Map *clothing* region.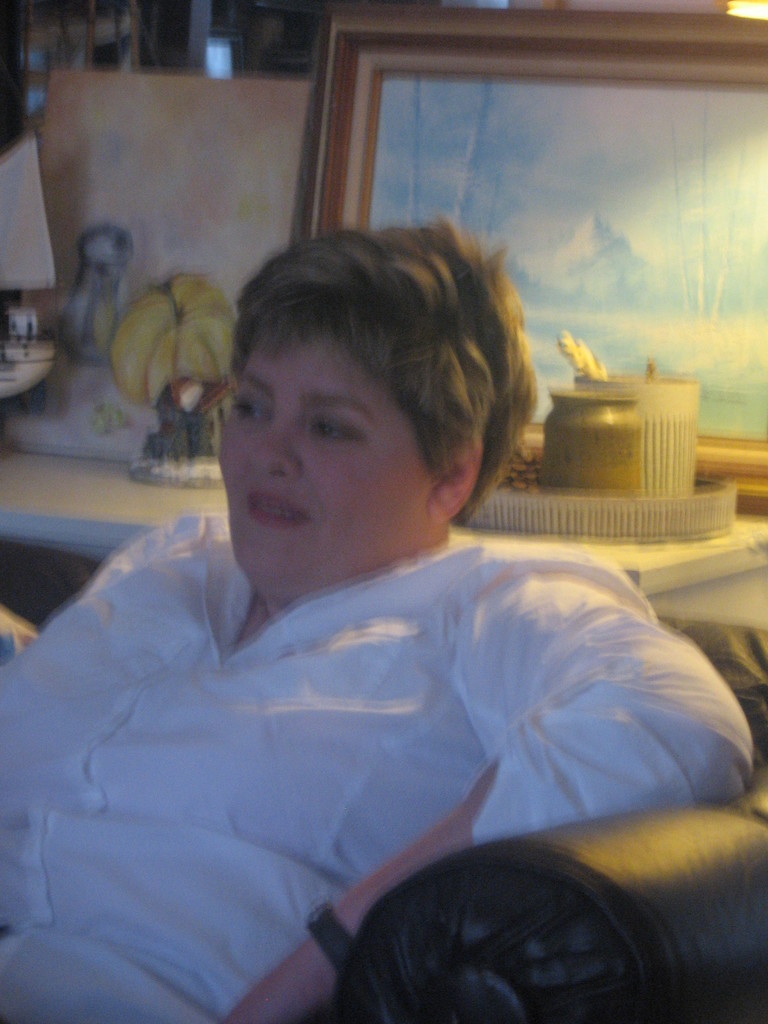
Mapped to (x1=27, y1=498, x2=724, y2=996).
